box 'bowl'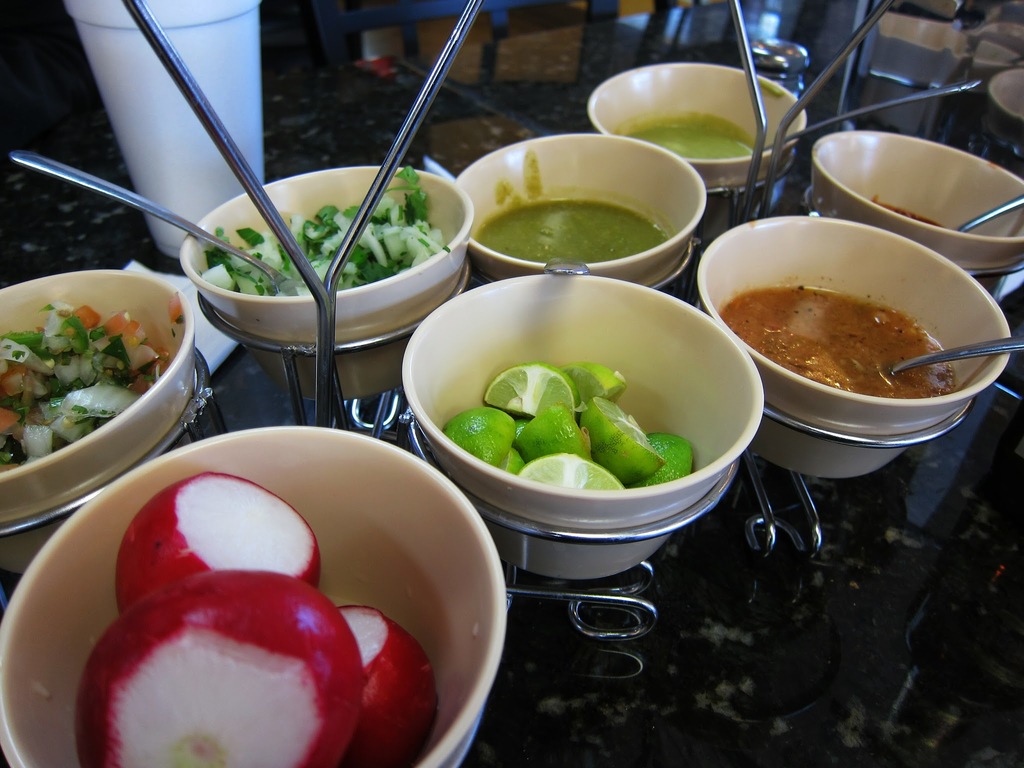
{"left": 181, "top": 166, "right": 470, "bottom": 402}
